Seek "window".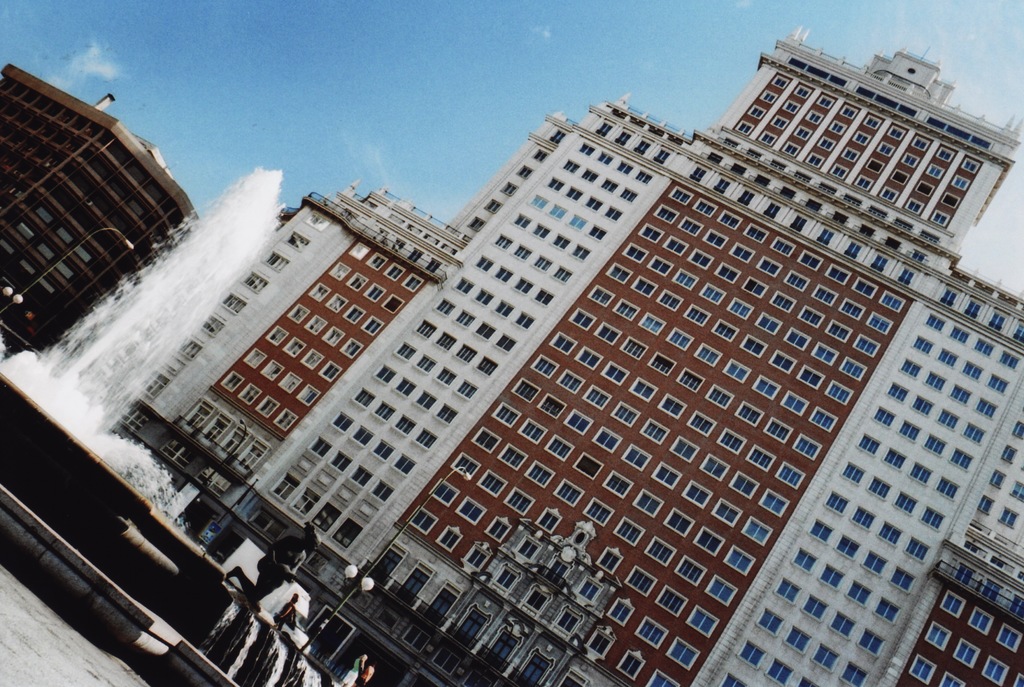
<region>866, 117, 879, 126</region>.
